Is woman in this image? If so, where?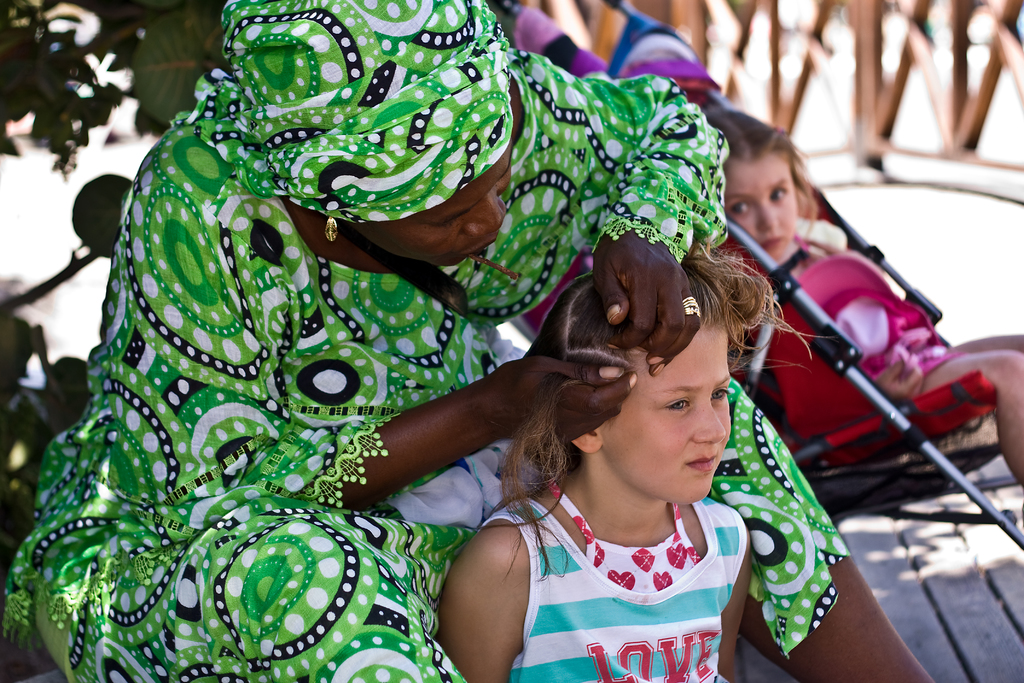
Yes, at x1=0 y1=0 x2=936 y2=682.
